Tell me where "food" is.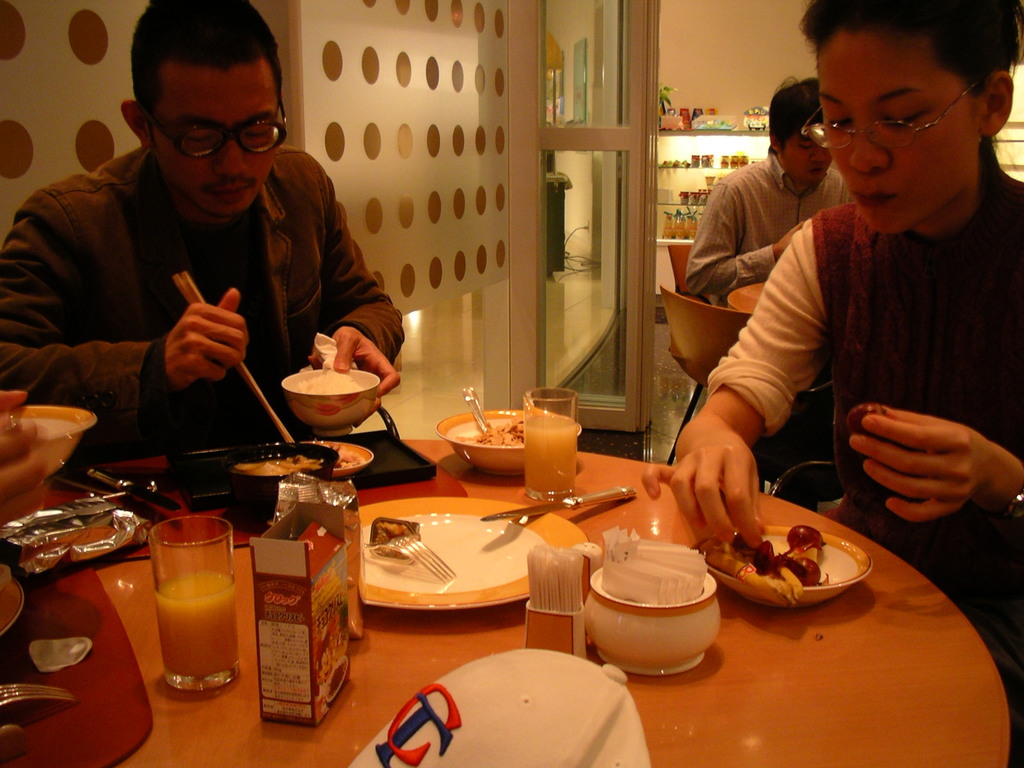
"food" is at 465/401/579/457.
